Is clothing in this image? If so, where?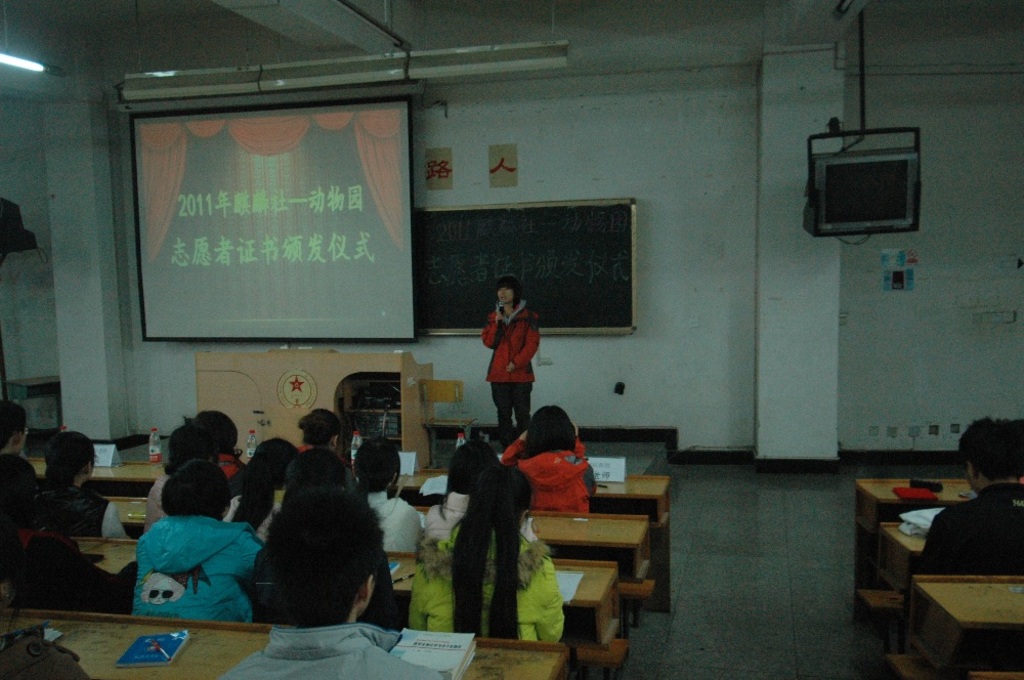
Yes, at detection(407, 525, 565, 643).
